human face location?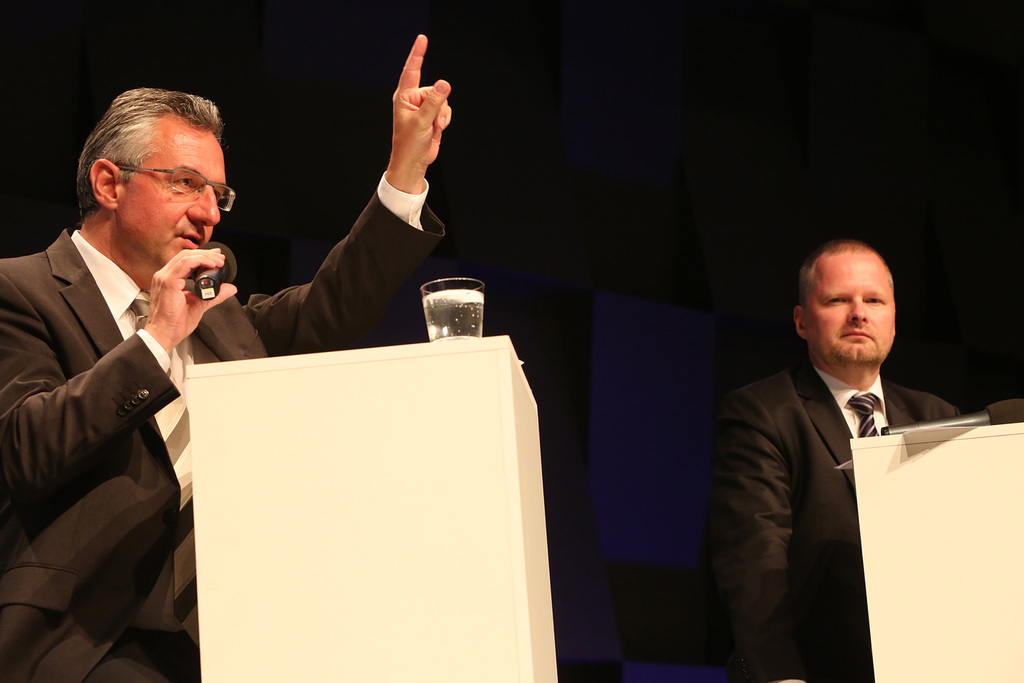
box(806, 260, 895, 364)
